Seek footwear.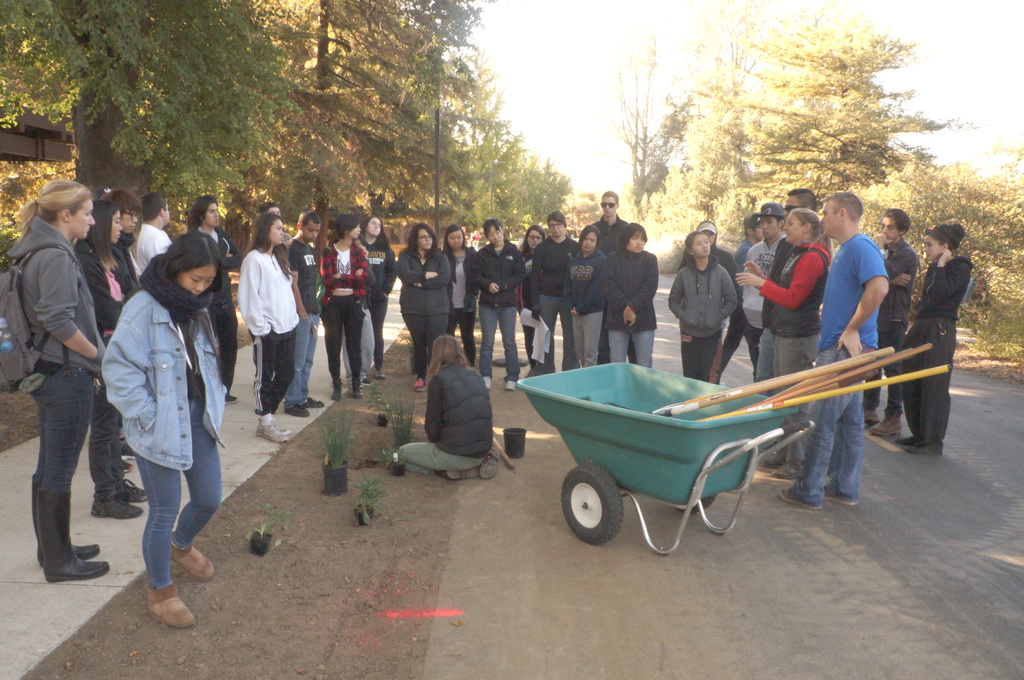
(372,367,387,381).
